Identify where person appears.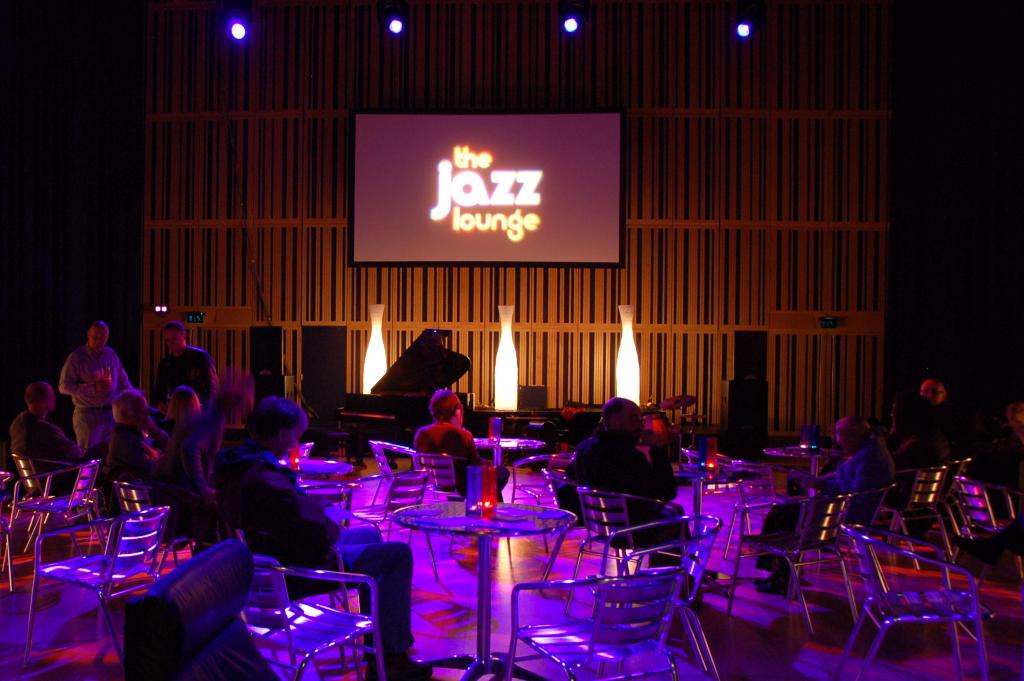
Appears at locate(879, 375, 983, 475).
